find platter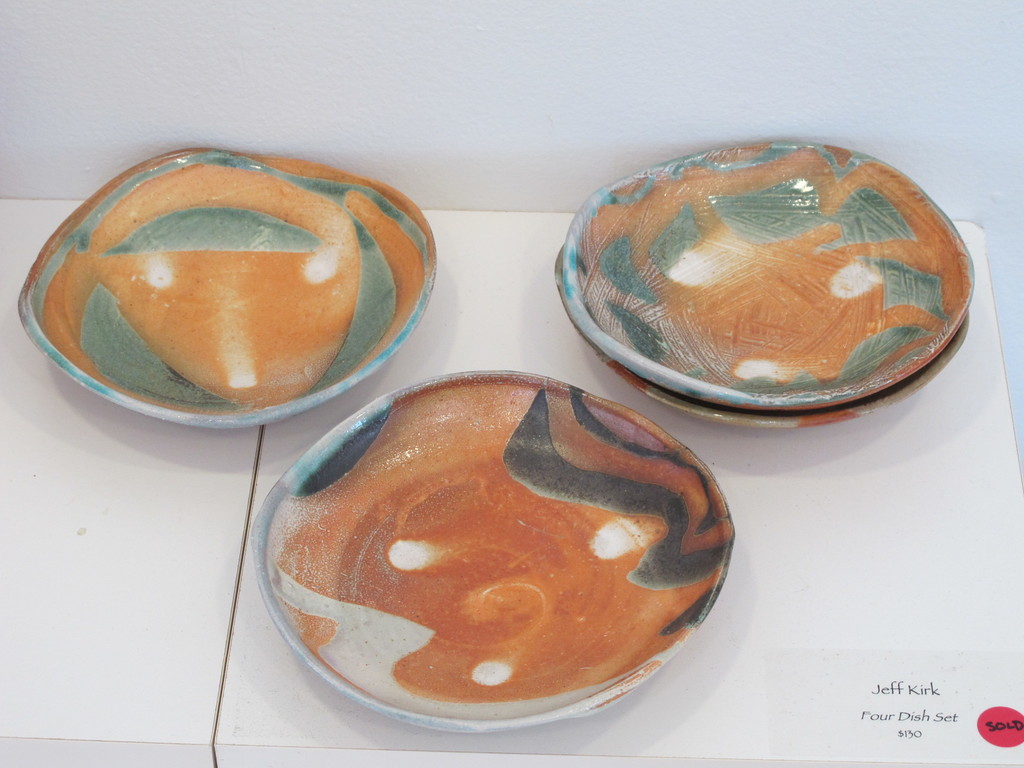
x1=543, y1=129, x2=972, y2=416
